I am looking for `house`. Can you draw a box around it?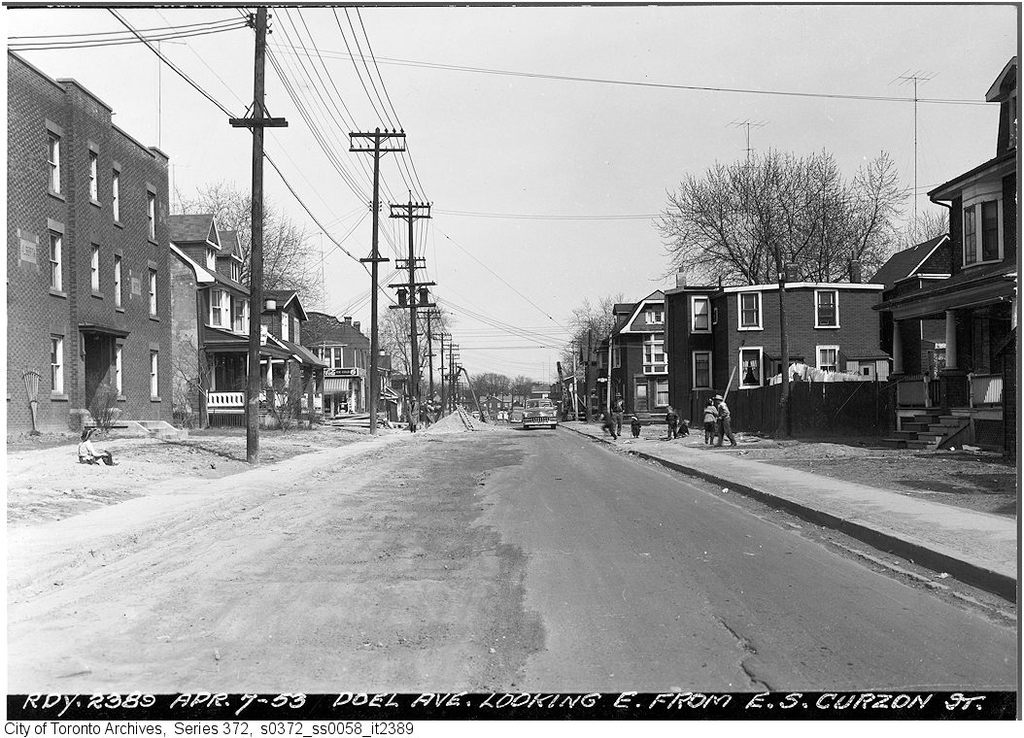
Sure, the bounding box is <region>503, 389, 559, 426</region>.
